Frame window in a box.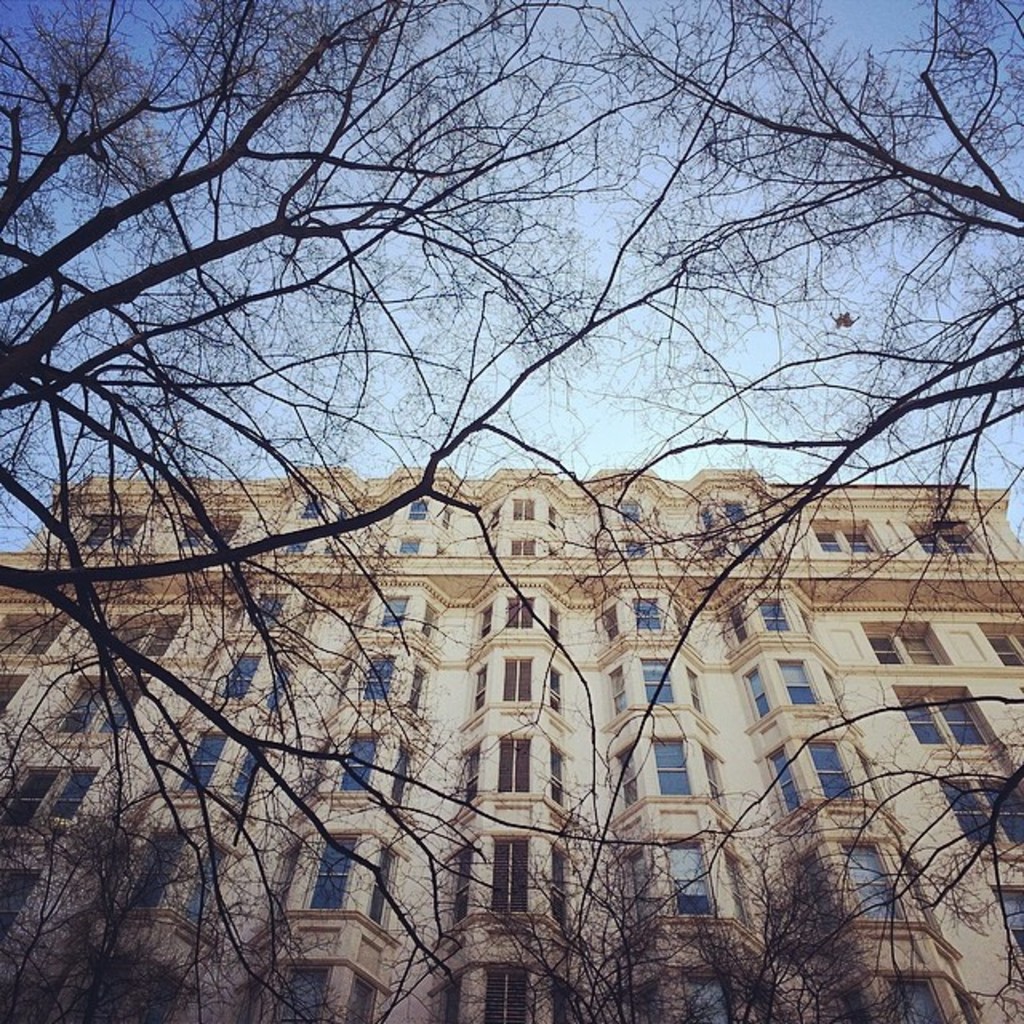
BBox(744, 549, 766, 571).
